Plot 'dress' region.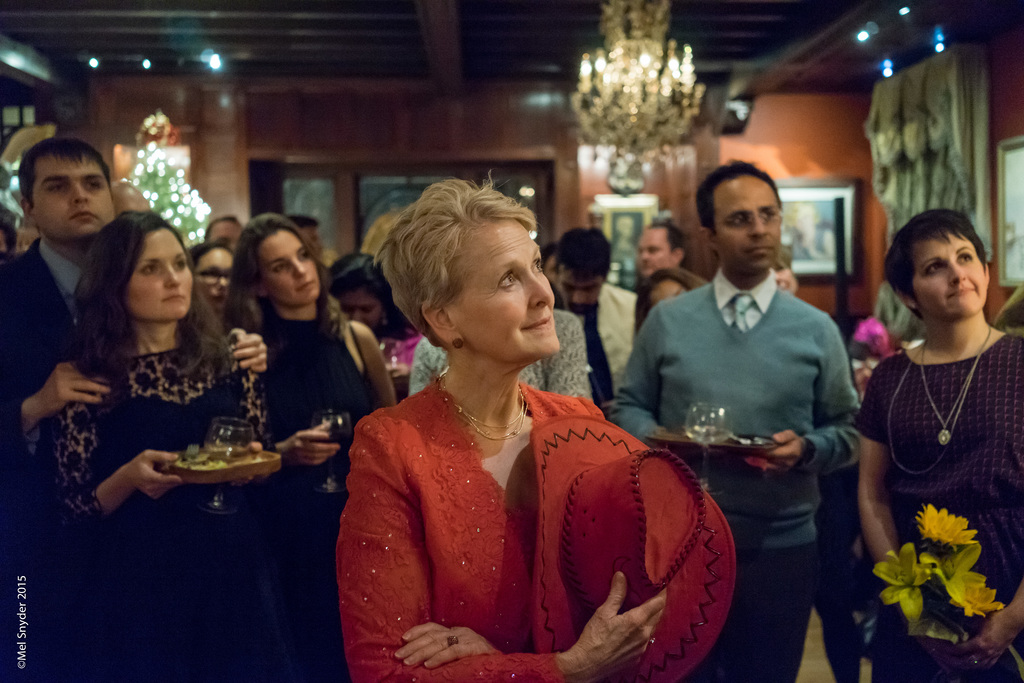
Plotted at rect(248, 311, 372, 682).
